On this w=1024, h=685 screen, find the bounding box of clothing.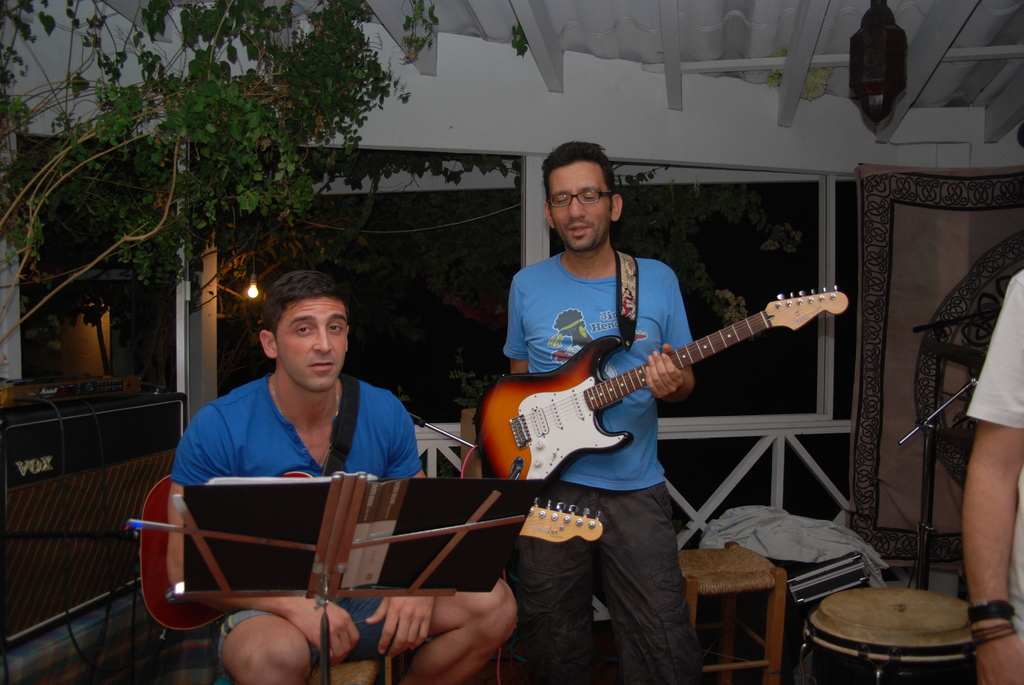
Bounding box: region(501, 255, 693, 490).
